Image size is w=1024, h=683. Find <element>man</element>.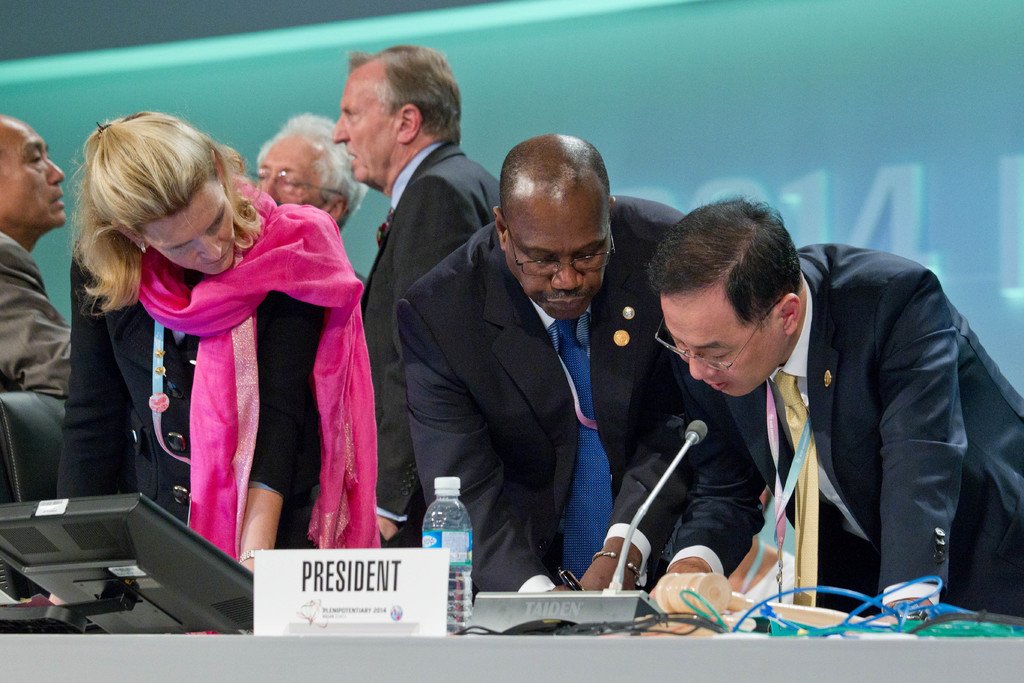
[324,37,516,522].
